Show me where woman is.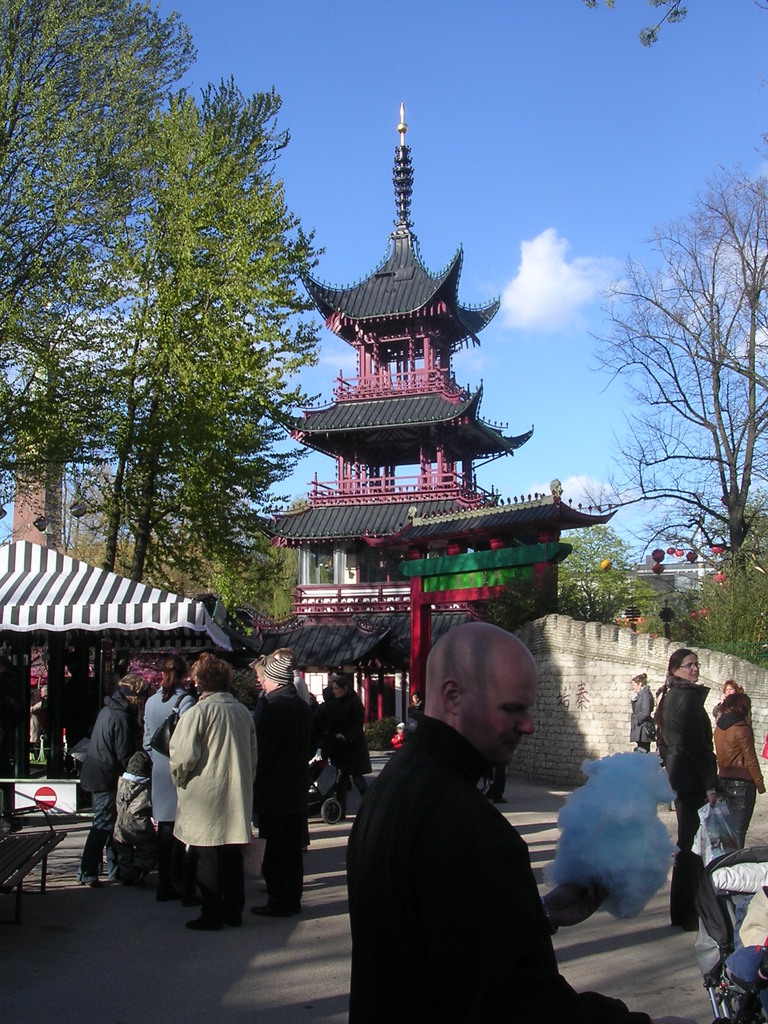
woman is at 714, 693, 767, 835.
